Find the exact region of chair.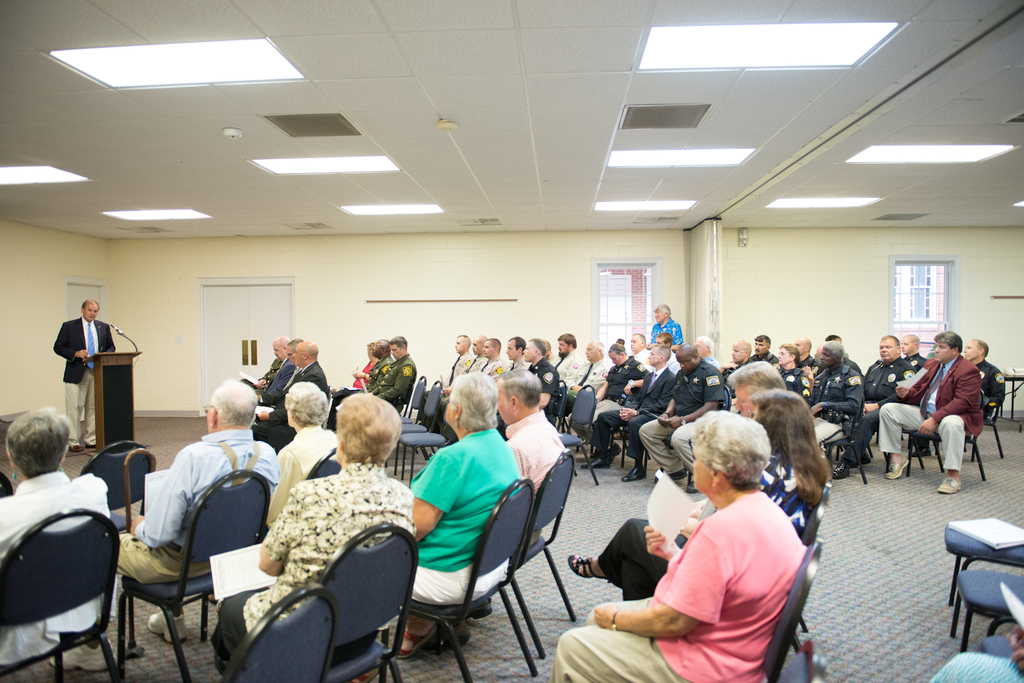
Exact region: BBox(778, 630, 826, 682).
